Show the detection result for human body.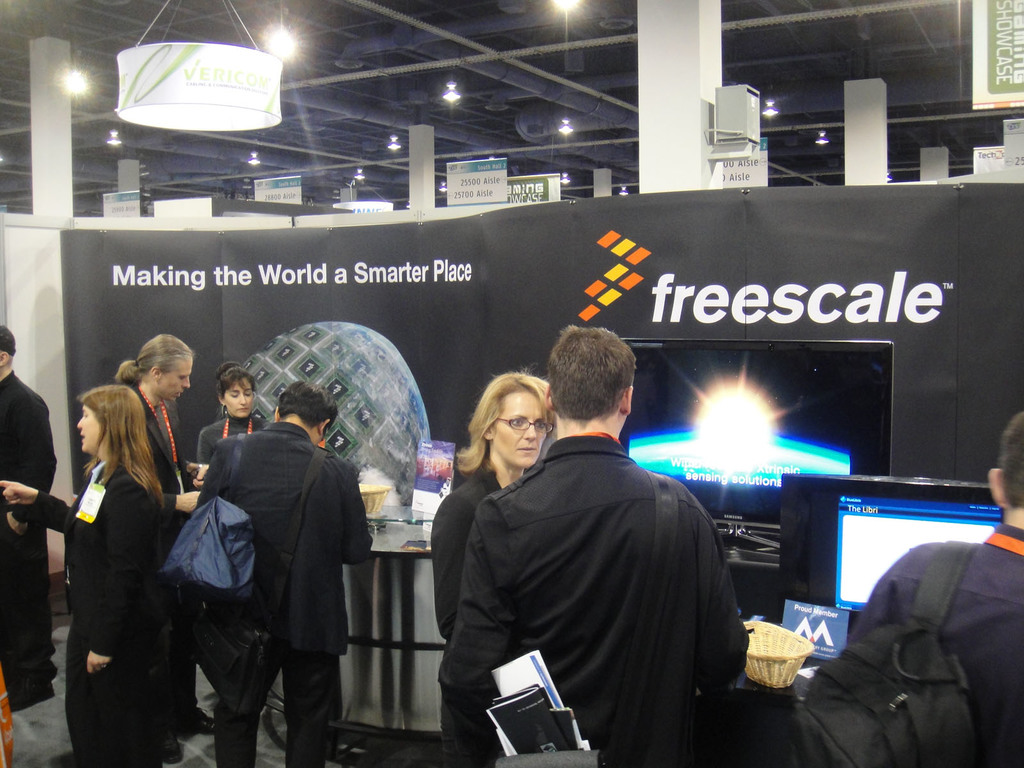
[x1=426, y1=340, x2=739, y2=767].
